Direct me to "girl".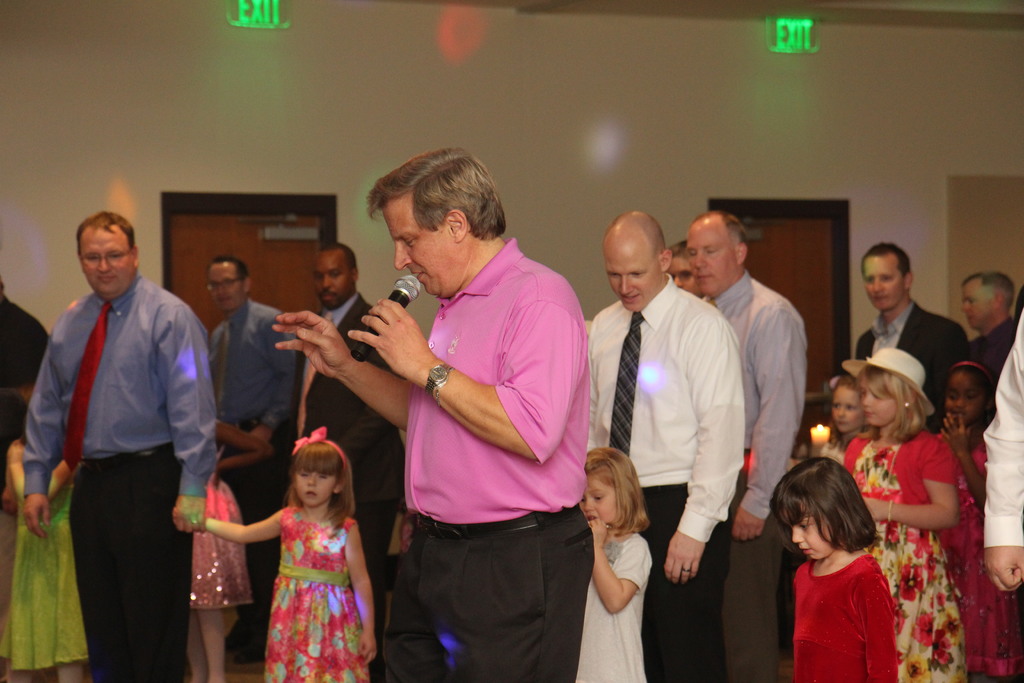
Direction: 574/443/654/682.
